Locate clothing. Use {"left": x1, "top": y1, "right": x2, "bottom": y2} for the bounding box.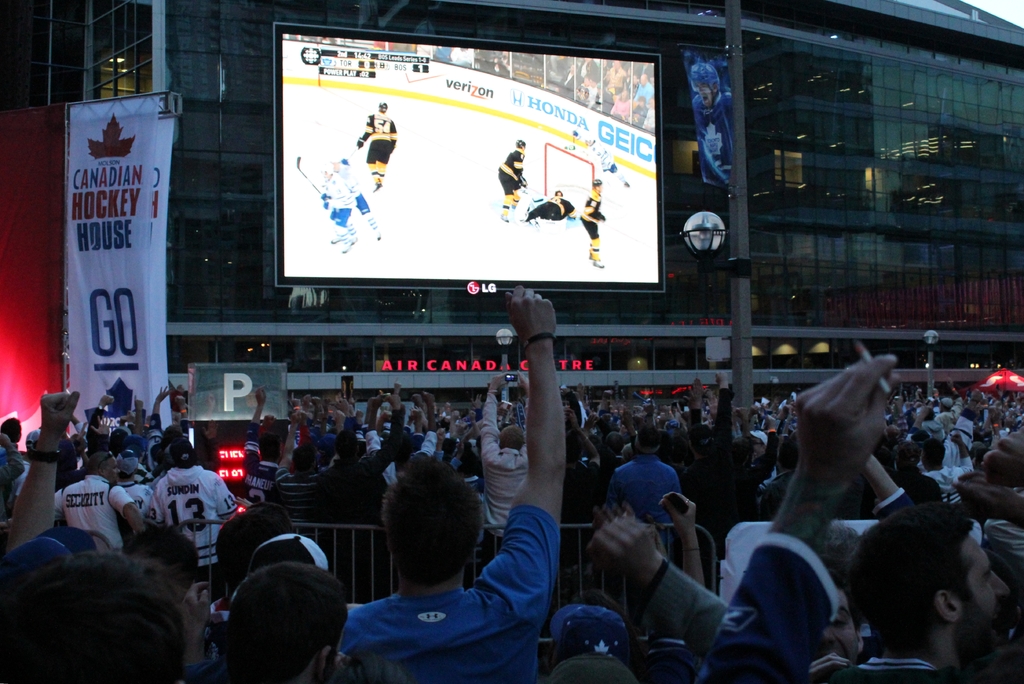
{"left": 322, "top": 539, "right": 552, "bottom": 678}.
